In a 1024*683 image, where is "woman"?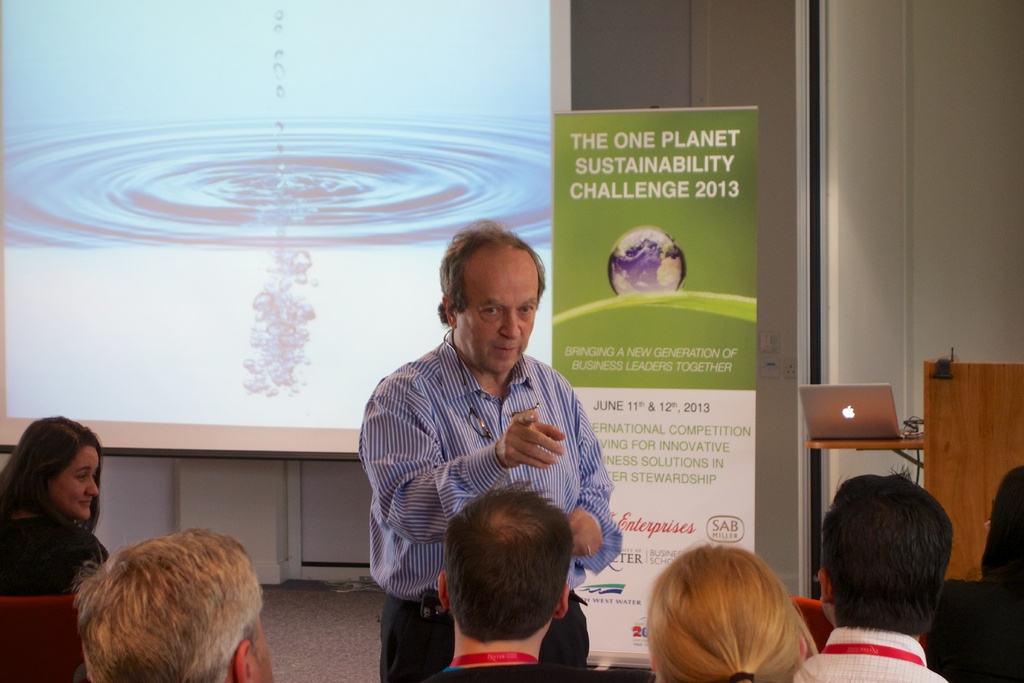
(left=0, top=420, right=122, bottom=621).
